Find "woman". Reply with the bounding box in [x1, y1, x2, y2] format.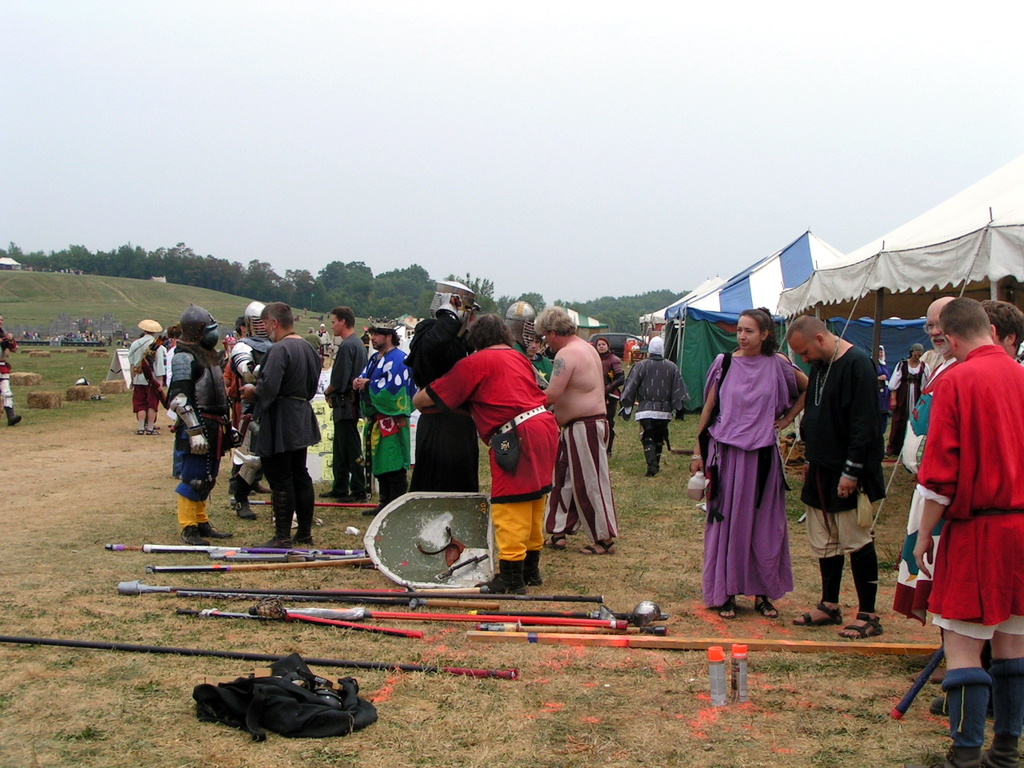
[890, 342, 930, 456].
